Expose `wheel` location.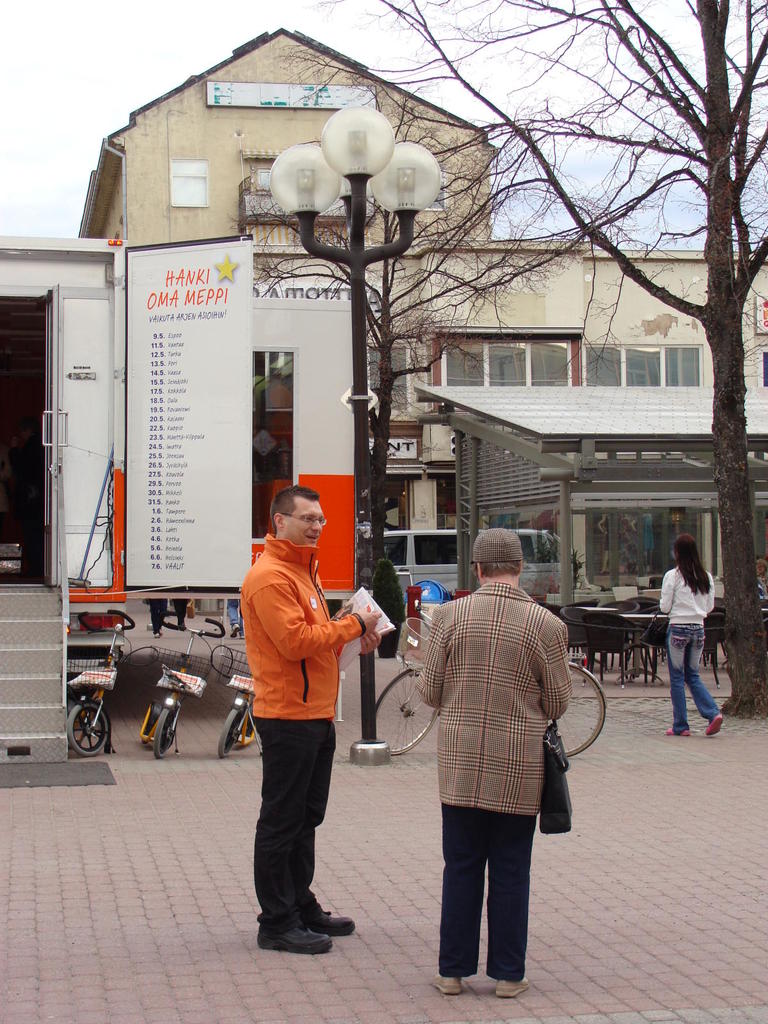
Exposed at <box>154,706,173,757</box>.
